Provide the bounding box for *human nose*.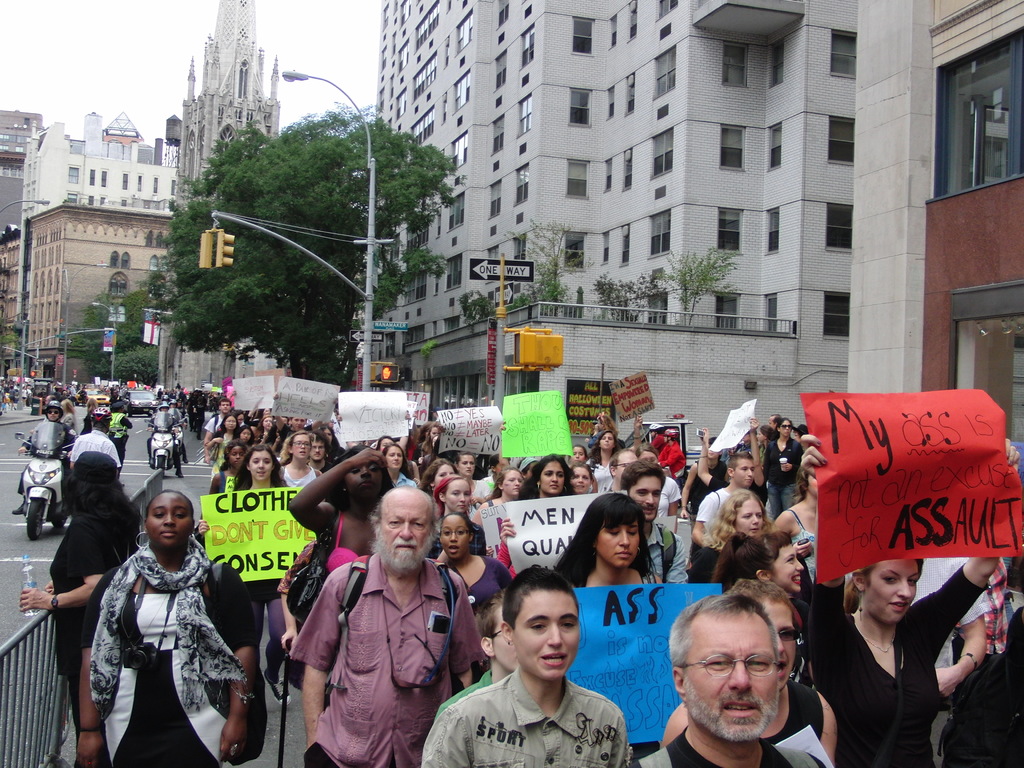
box=[550, 474, 561, 483].
